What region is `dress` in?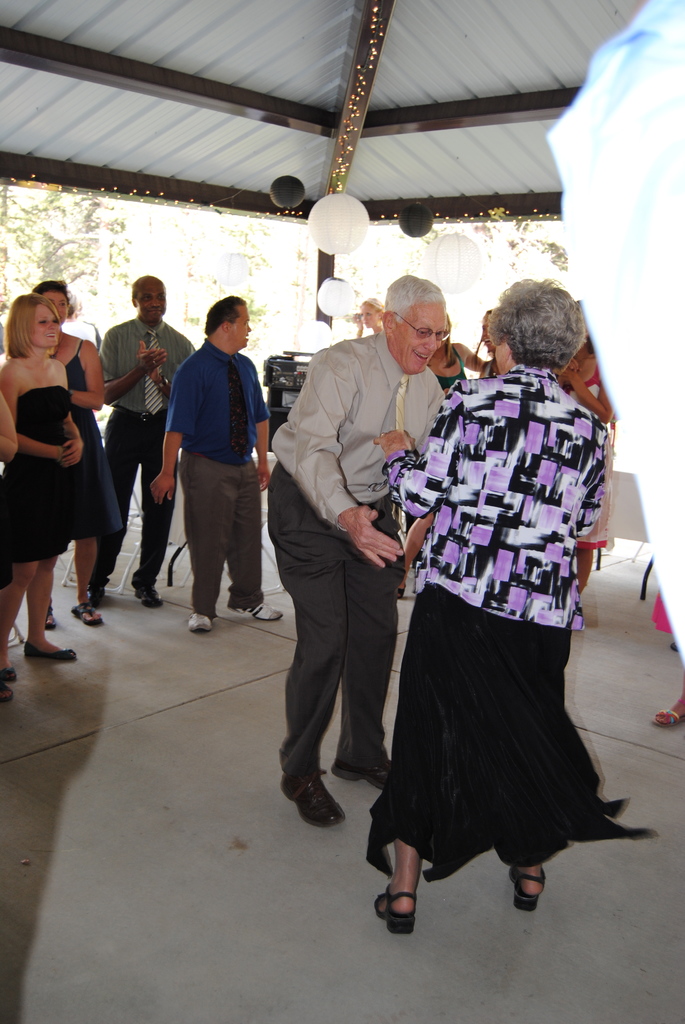
(576,371,615,547).
